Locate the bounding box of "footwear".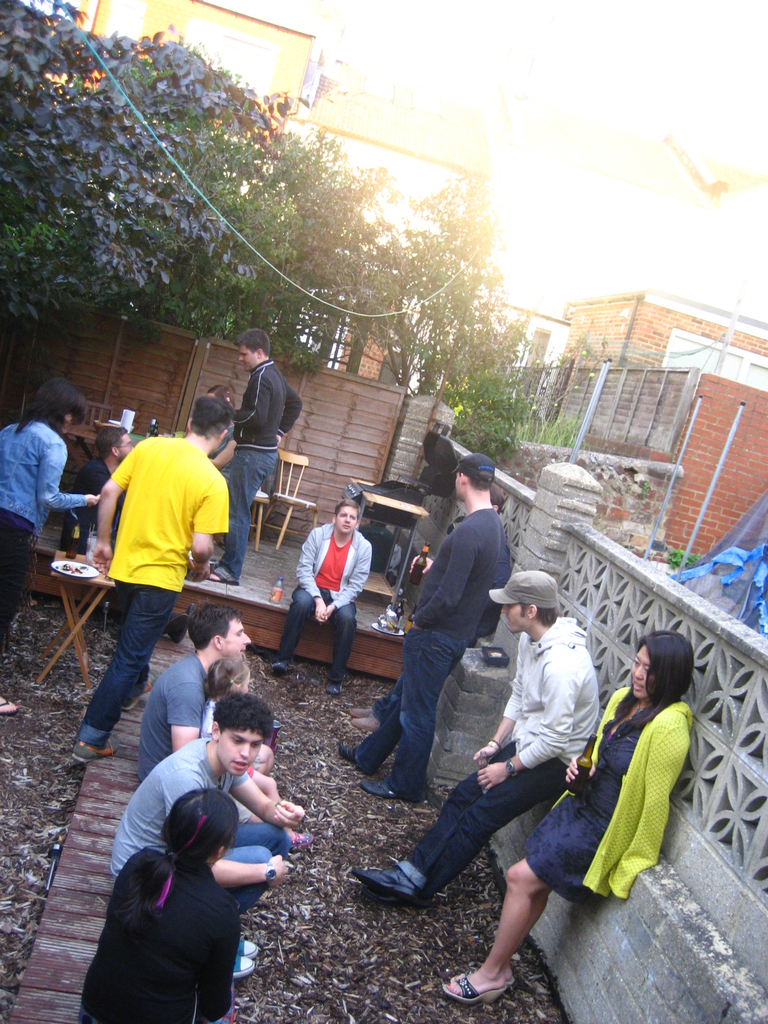
Bounding box: bbox=(0, 696, 17, 719).
